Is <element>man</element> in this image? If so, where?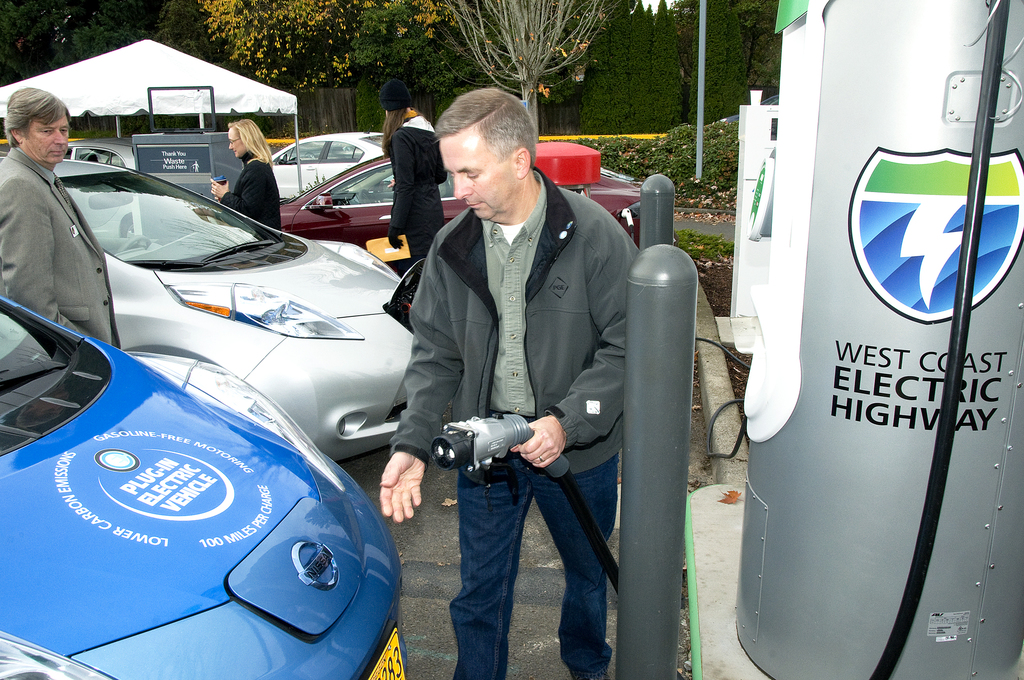
Yes, at detection(0, 85, 123, 352).
